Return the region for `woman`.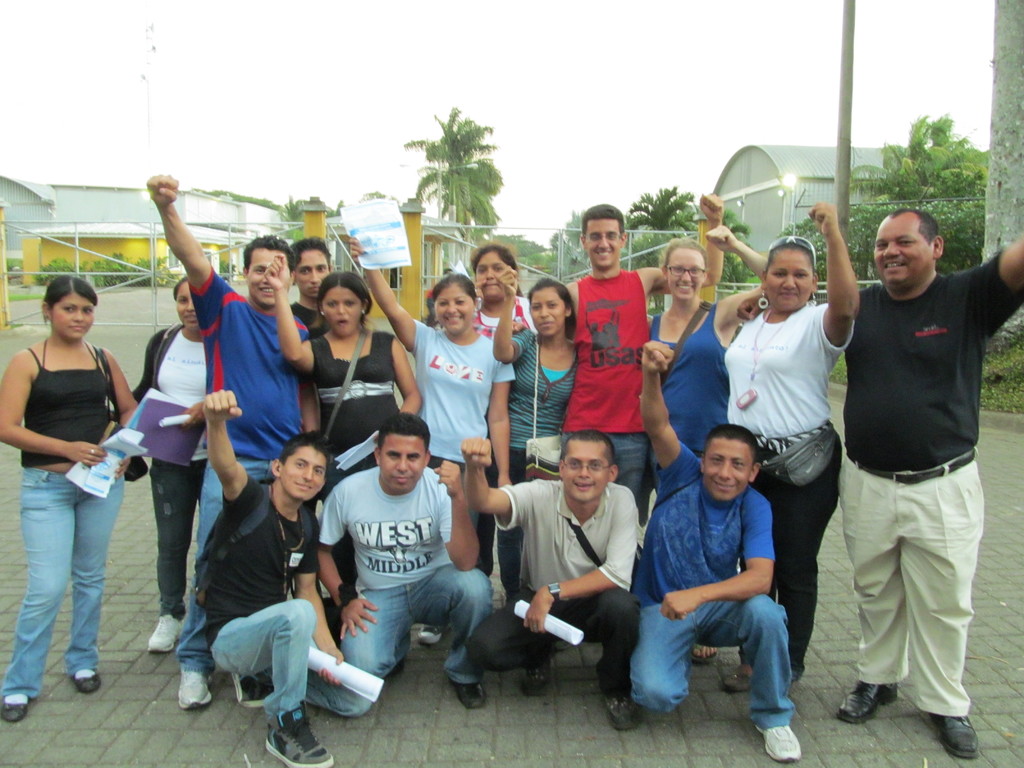
locate(352, 227, 519, 655).
